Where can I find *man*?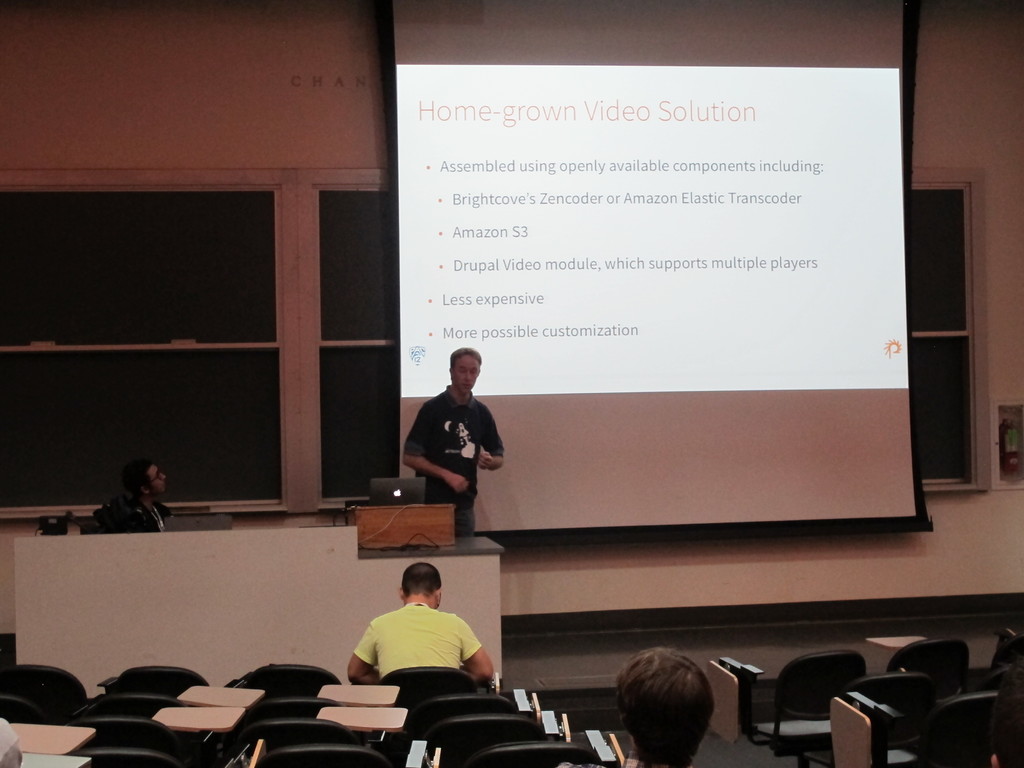
You can find it at <bbox>345, 563, 500, 685</bbox>.
